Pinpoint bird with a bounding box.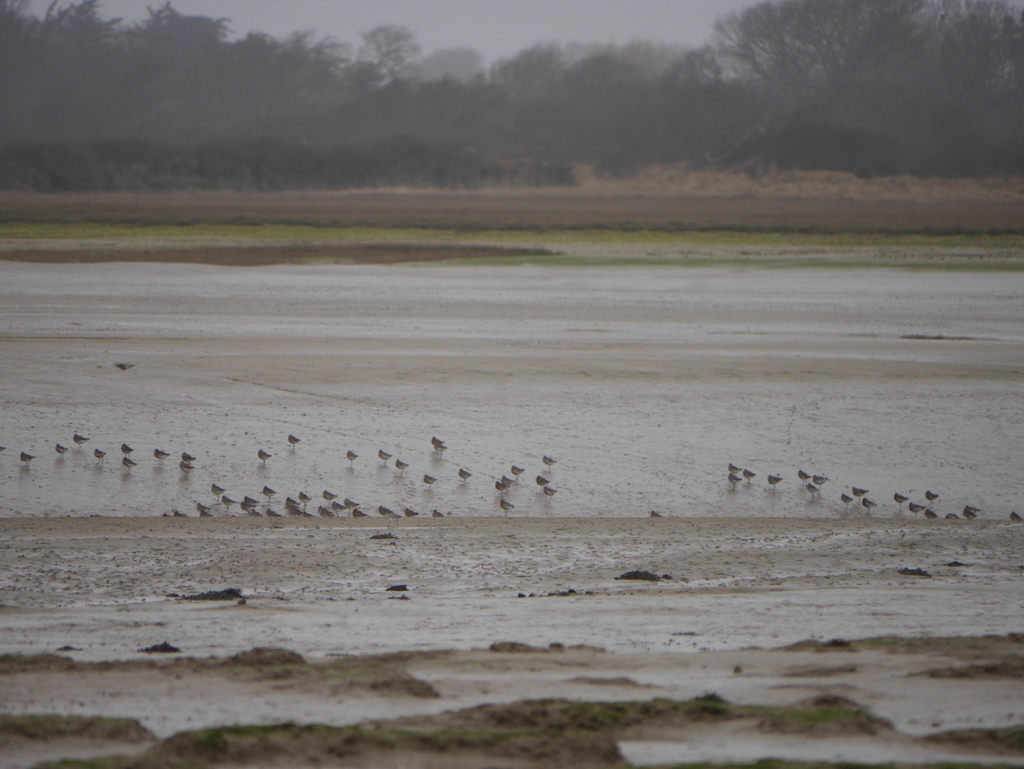
Rect(184, 451, 203, 463).
